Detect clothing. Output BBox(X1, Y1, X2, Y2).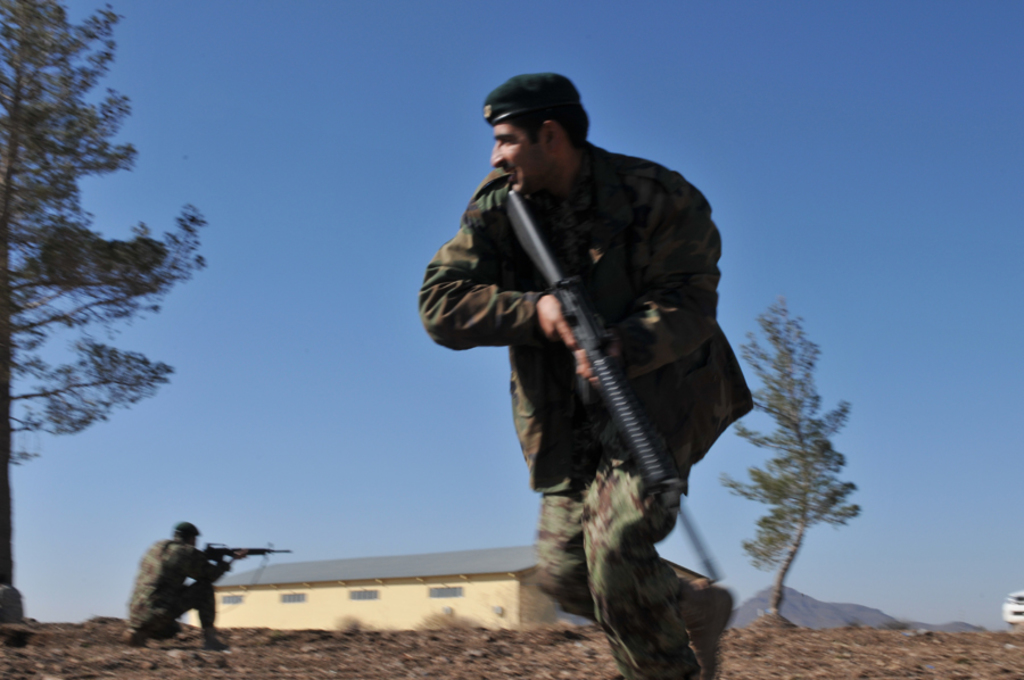
BBox(430, 83, 761, 653).
